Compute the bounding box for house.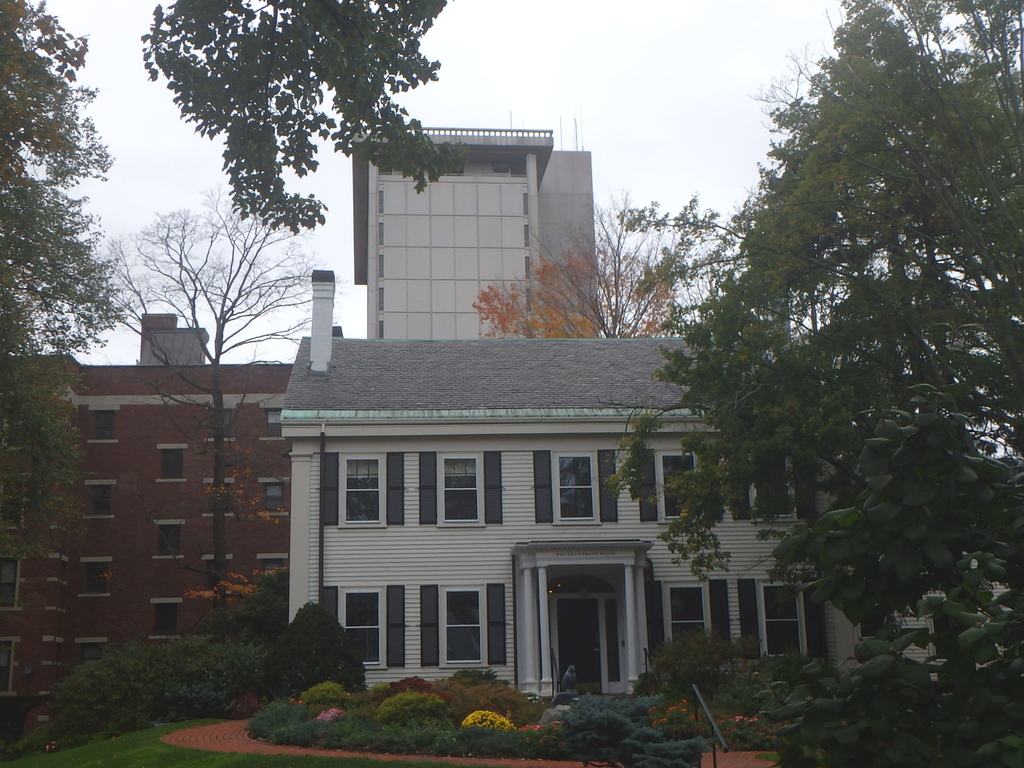
crop(180, 242, 894, 728).
